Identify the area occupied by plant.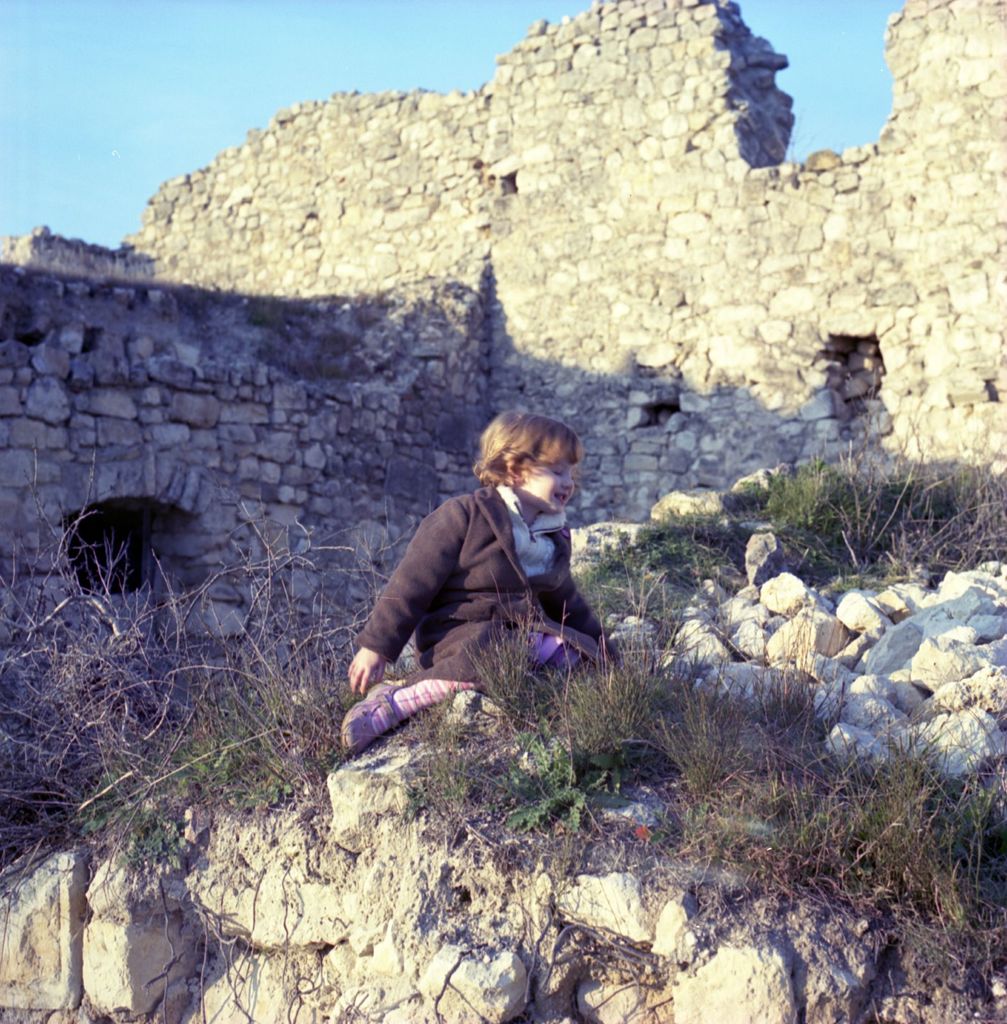
Area: <region>0, 508, 360, 882</region>.
